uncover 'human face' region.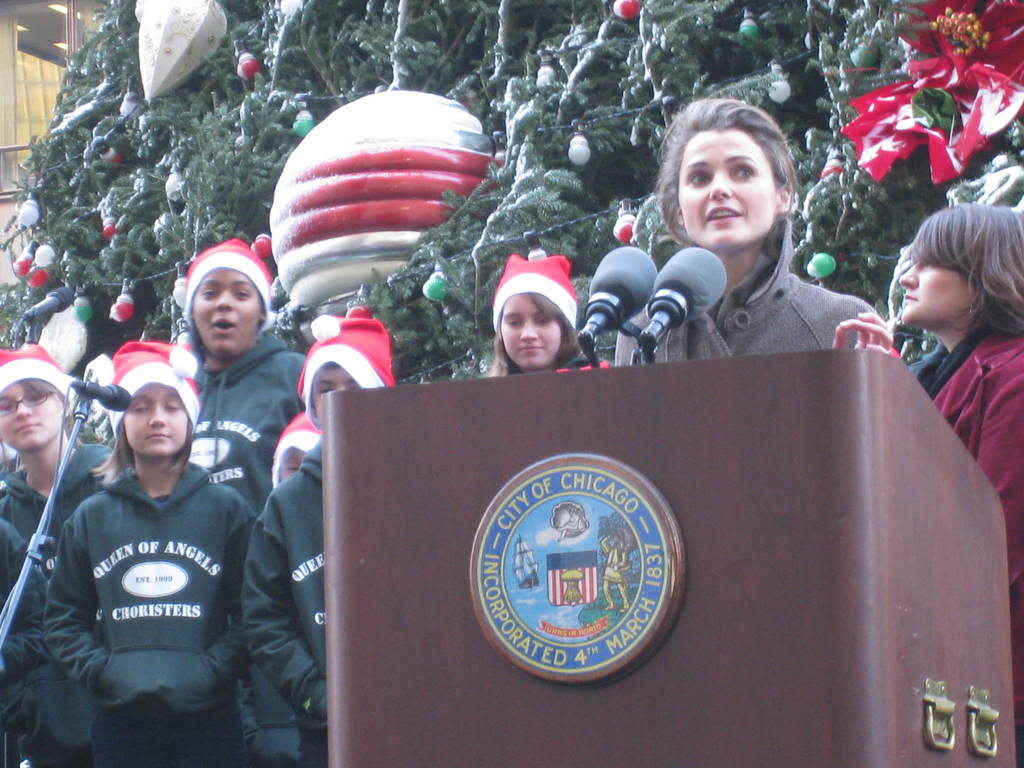
Uncovered: 312:371:353:430.
